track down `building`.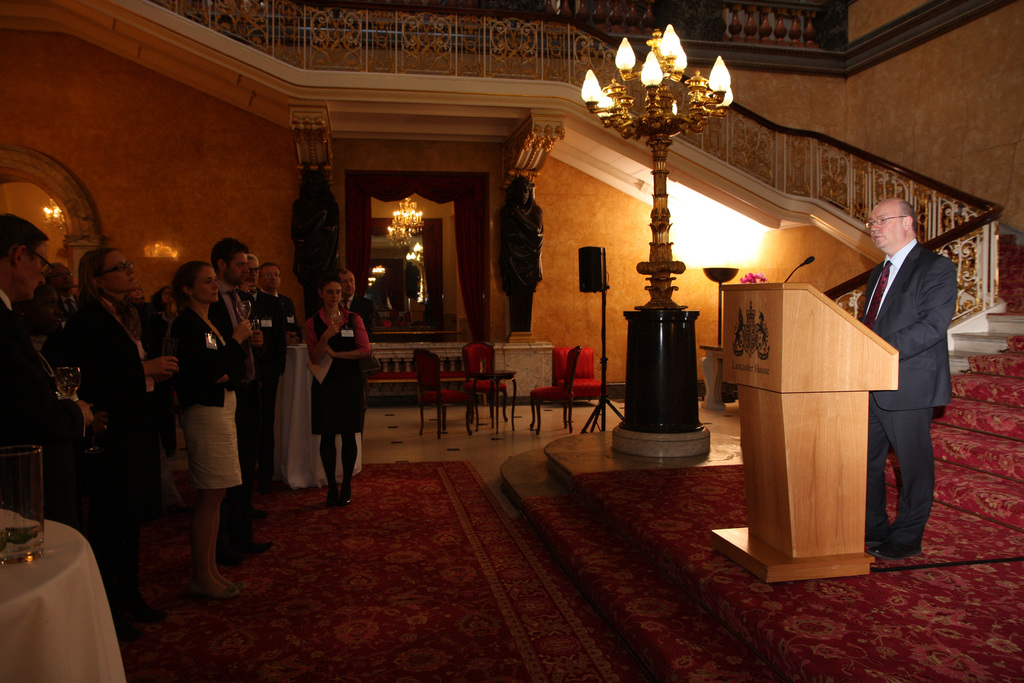
Tracked to {"left": 0, "top": 0, "right": 1021, "bottom": 682}.
